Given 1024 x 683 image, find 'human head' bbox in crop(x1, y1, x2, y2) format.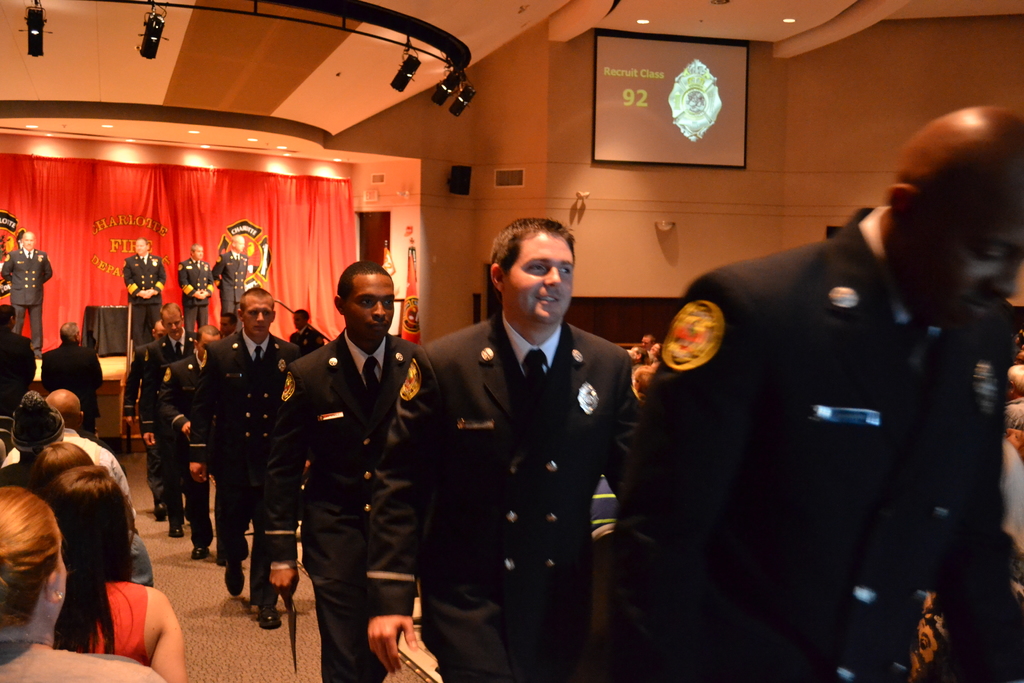
crop(220, 313, 239, 336).
